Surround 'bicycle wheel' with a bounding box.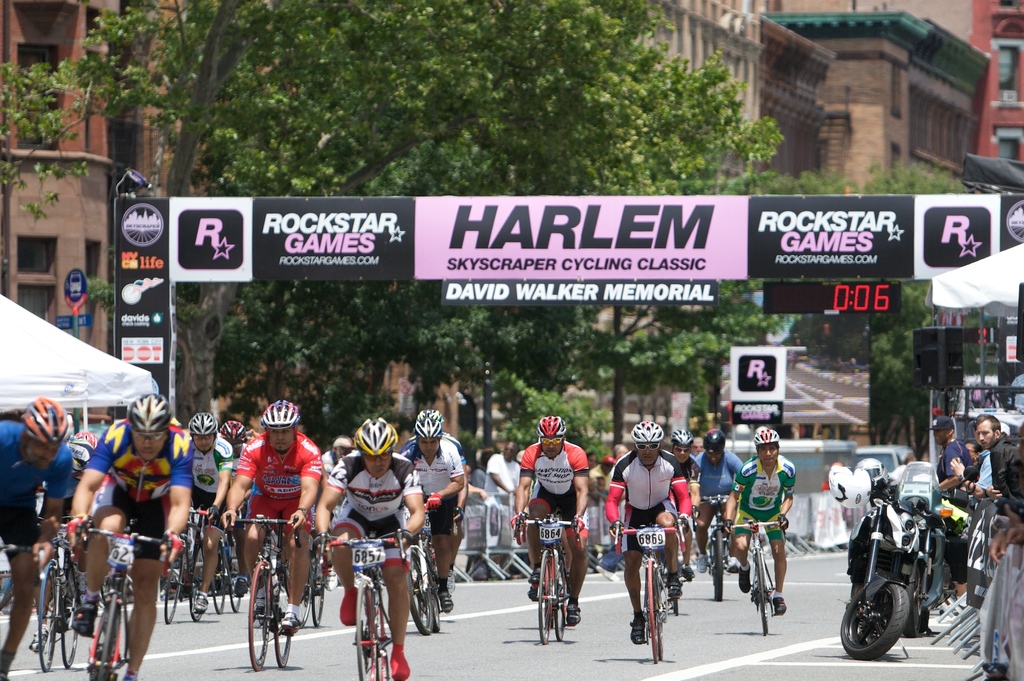
{"x1": 556, "y1": 566, "x2": 568, "y2": 643}.
